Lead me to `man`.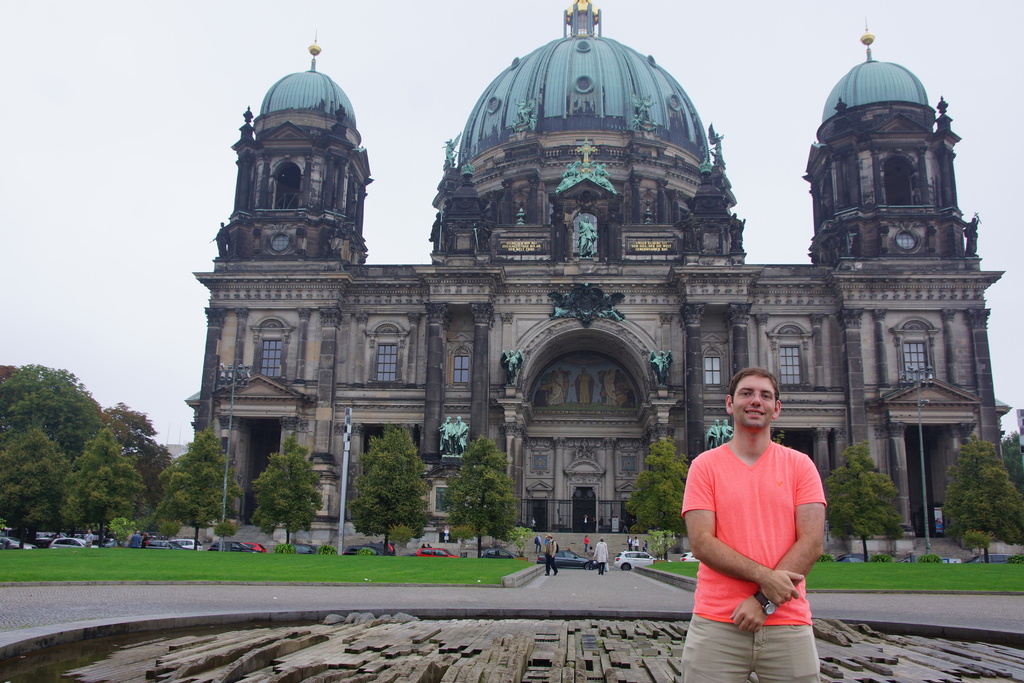
Lead to pyautogui.locateOnScreen(573, 211, 600, 258).
